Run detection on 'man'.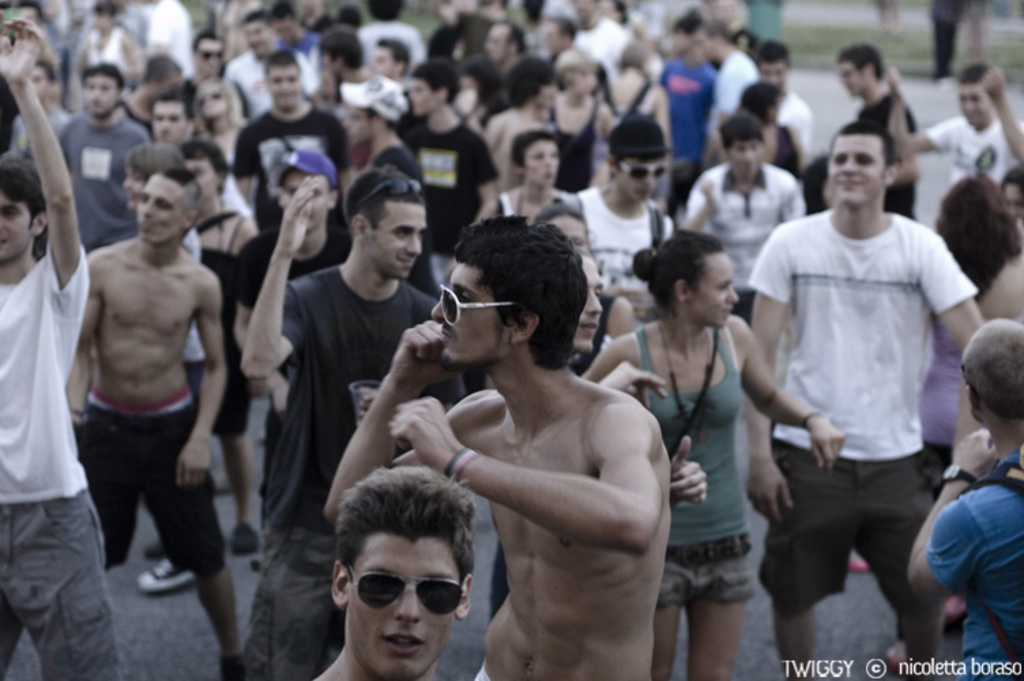
Result: l=189, t=29, r=260, b=118.
